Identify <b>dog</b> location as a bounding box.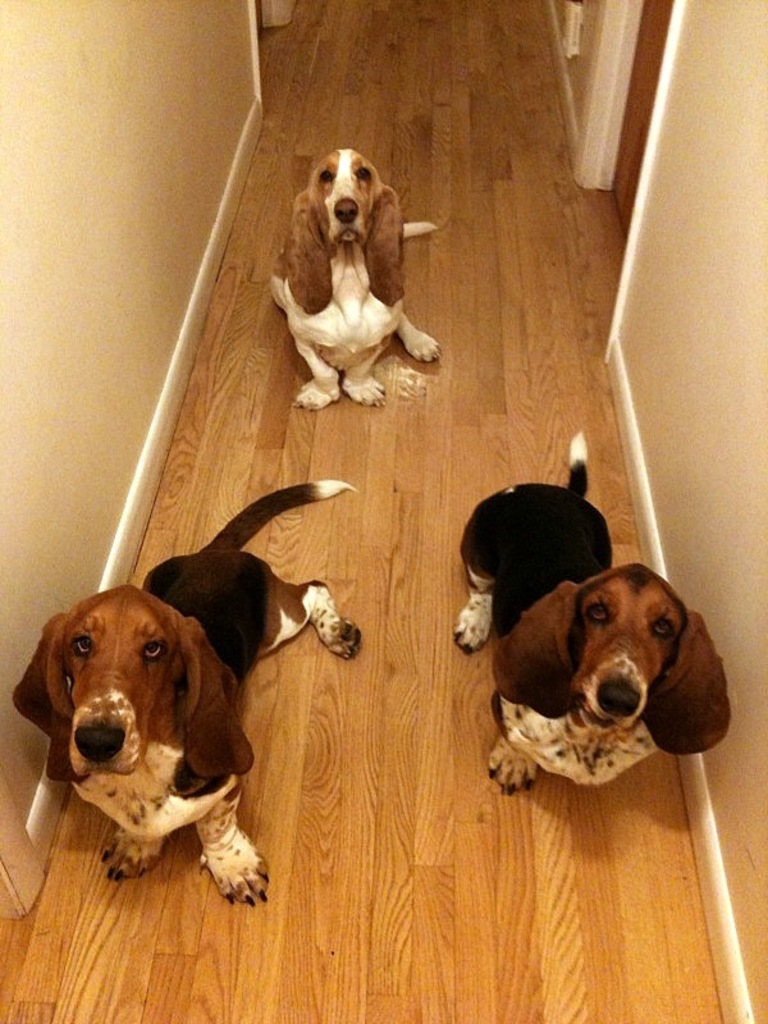
(449, 430, 727, 791).
